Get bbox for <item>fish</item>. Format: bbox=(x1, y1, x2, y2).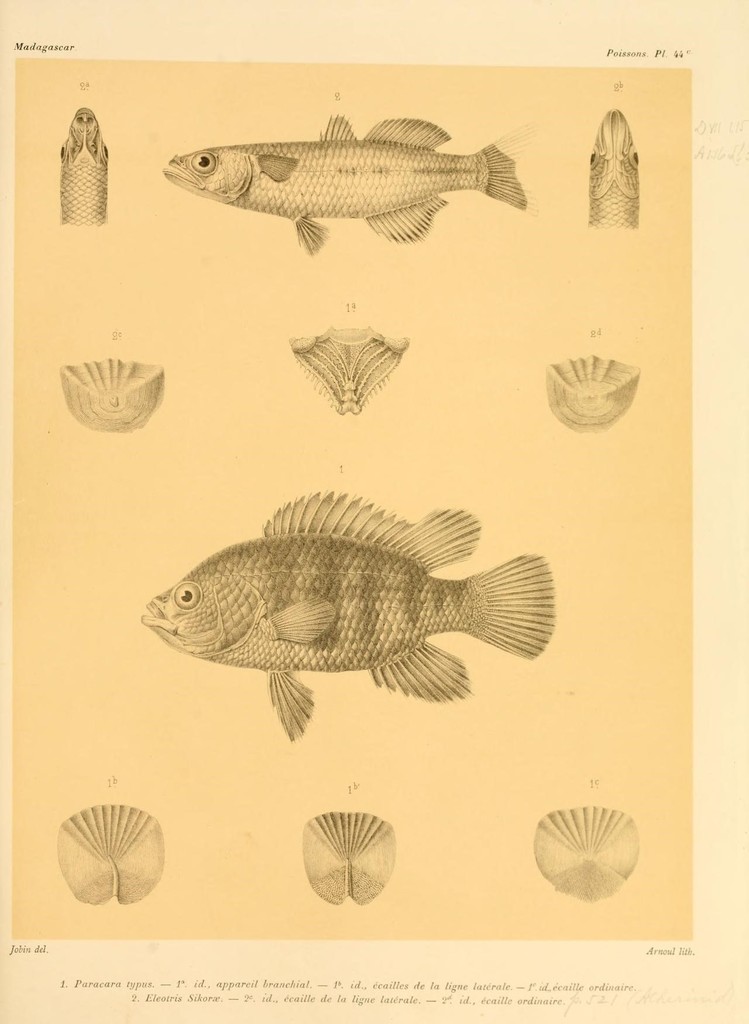
bbox=(145, 490, 558, 753).
